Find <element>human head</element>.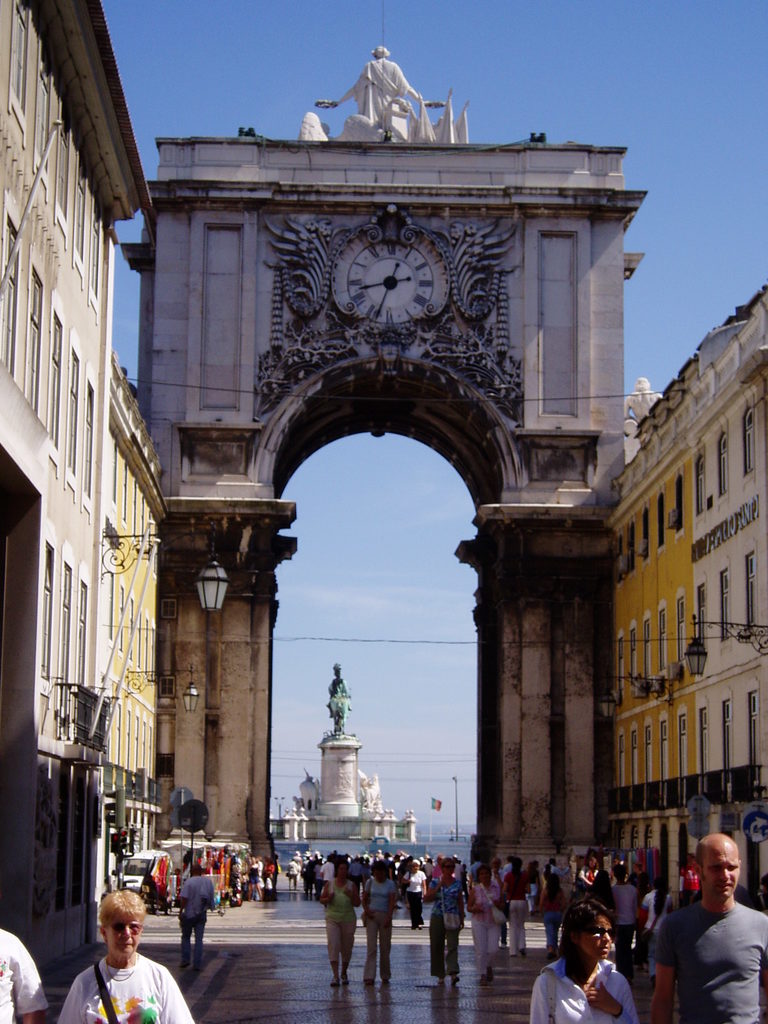
<region>438, 858, 455, 876</region>.
